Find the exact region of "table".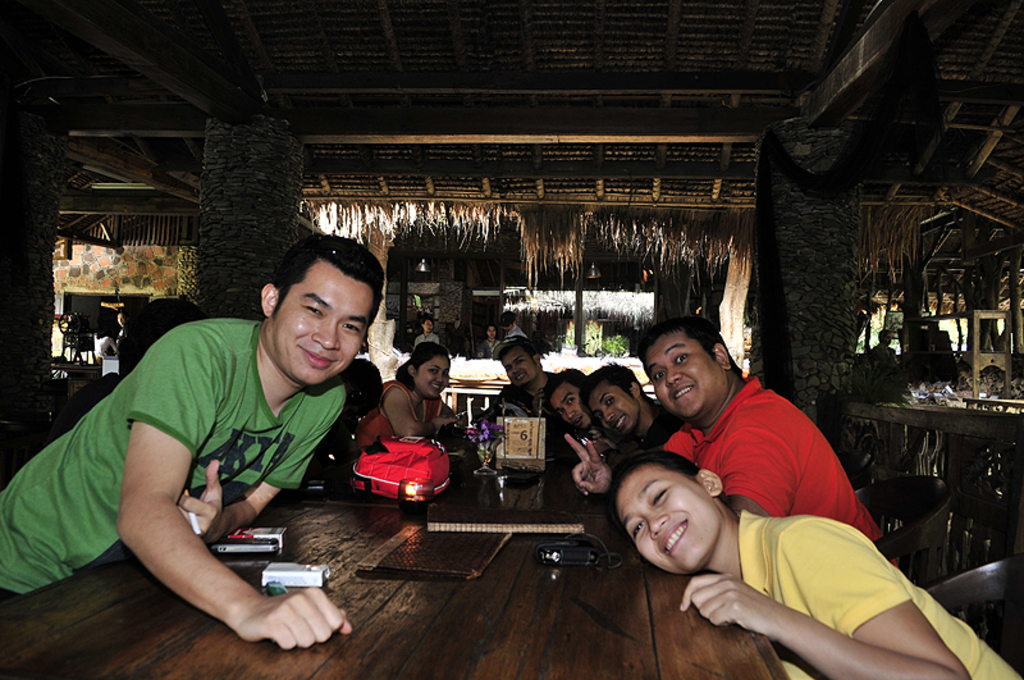
Exact region: l=849, t=403, r=1023, b=574.
